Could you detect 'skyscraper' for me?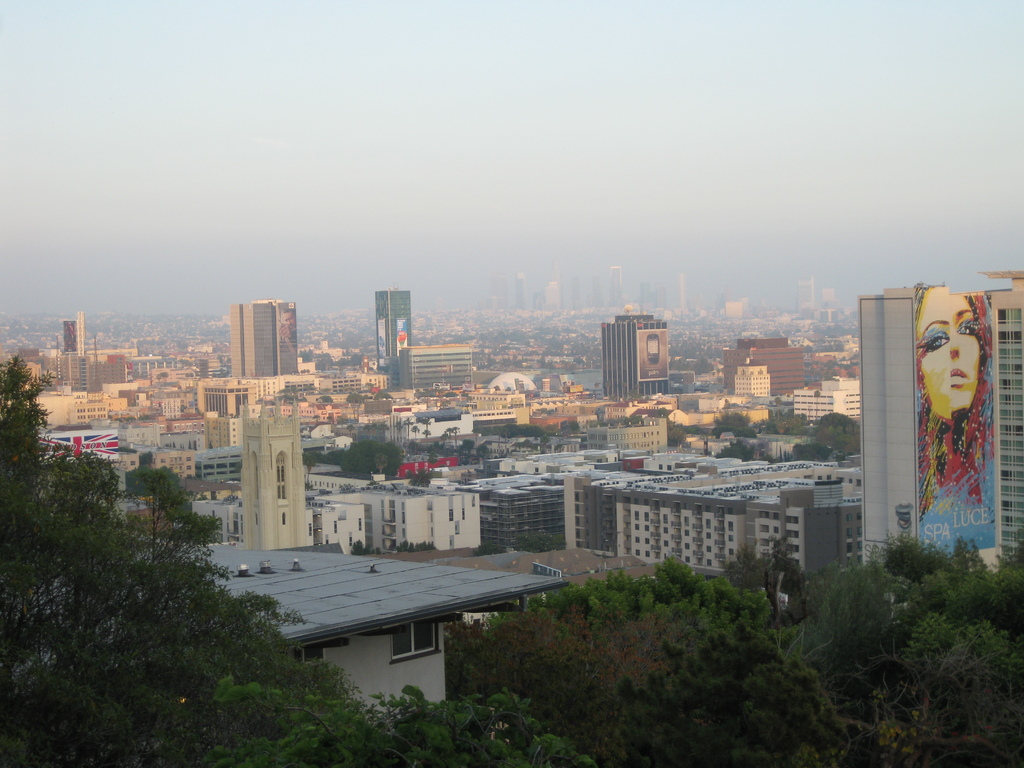
Detection result: x1=797, y1=372, x2=858, y2=420.
